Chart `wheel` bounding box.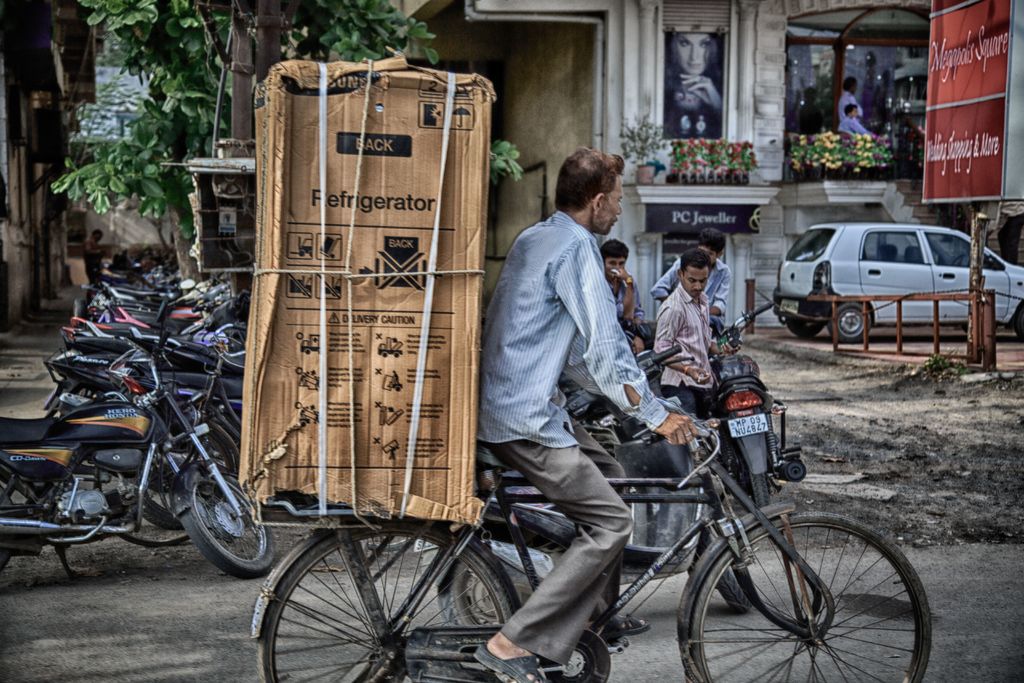
Charted: bbox(826, 300, 876, 341).
